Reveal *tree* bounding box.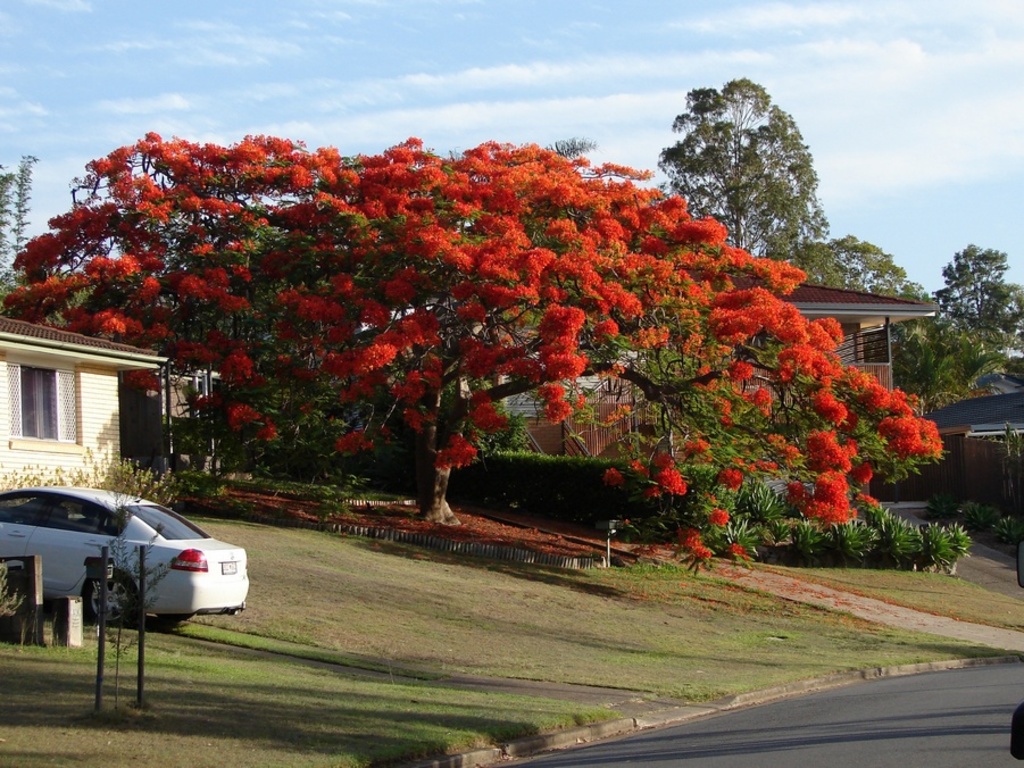
Revealed: l=924, t=237, r=1023, b=445.
